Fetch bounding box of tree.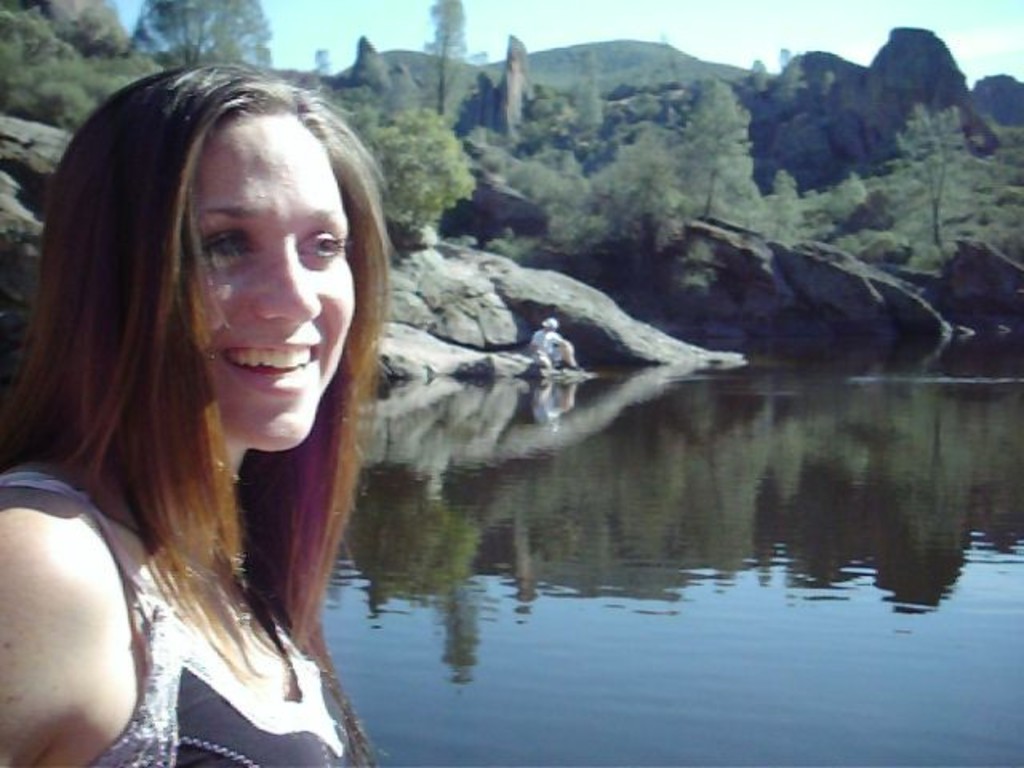
Bbox: (x1=747, y1=54, x2=771, y2=96).
